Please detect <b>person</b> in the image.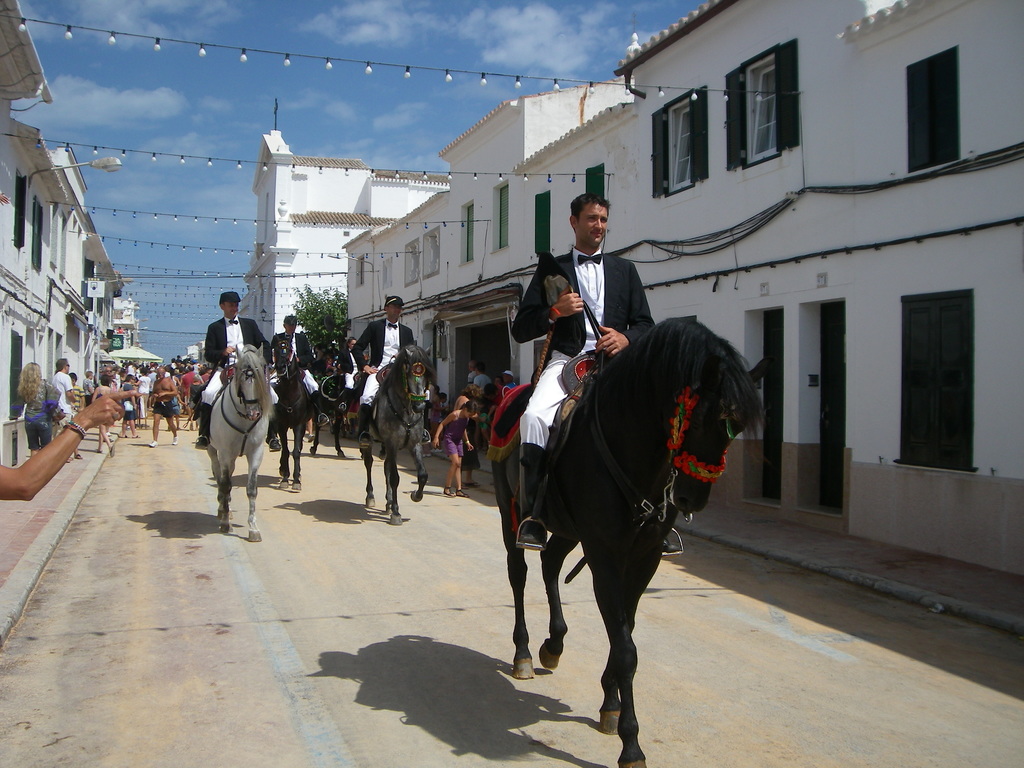
<box>199,290,271,451</box>.
